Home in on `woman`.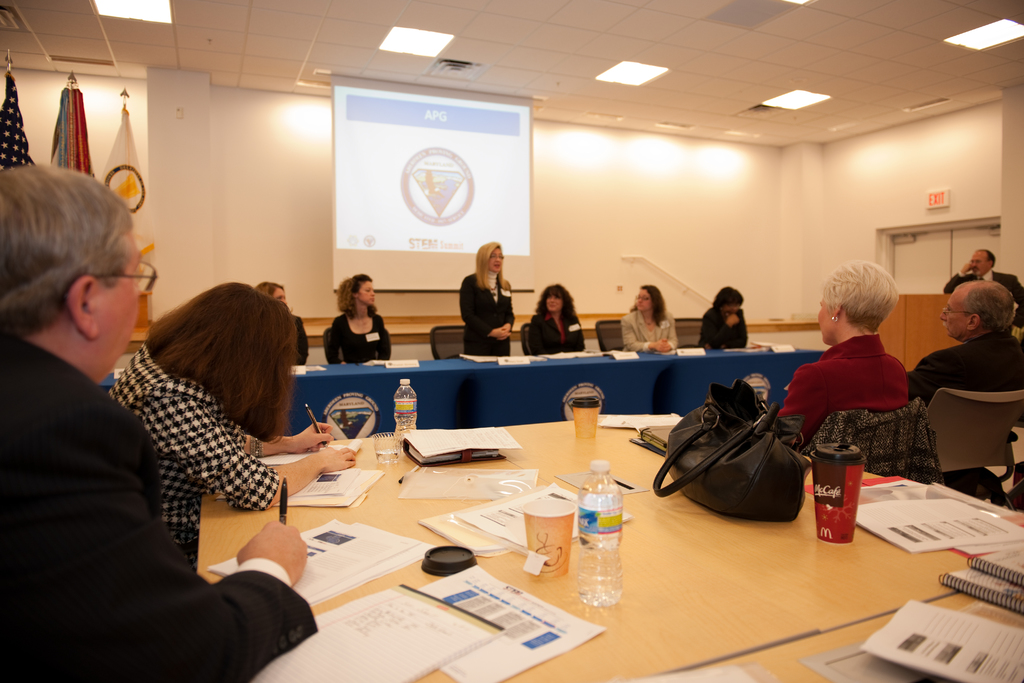
Homed in at (620, 284, 680, 353).
